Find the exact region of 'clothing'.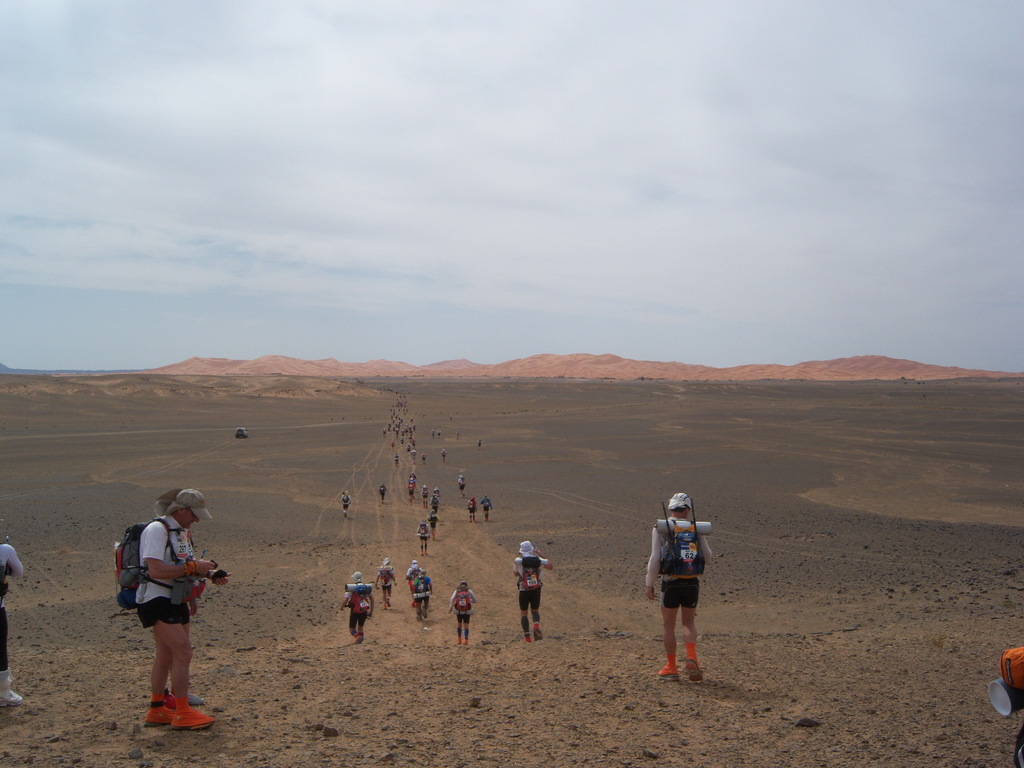
Exact region: [left=445, top=585, right=475, bottom=623].
